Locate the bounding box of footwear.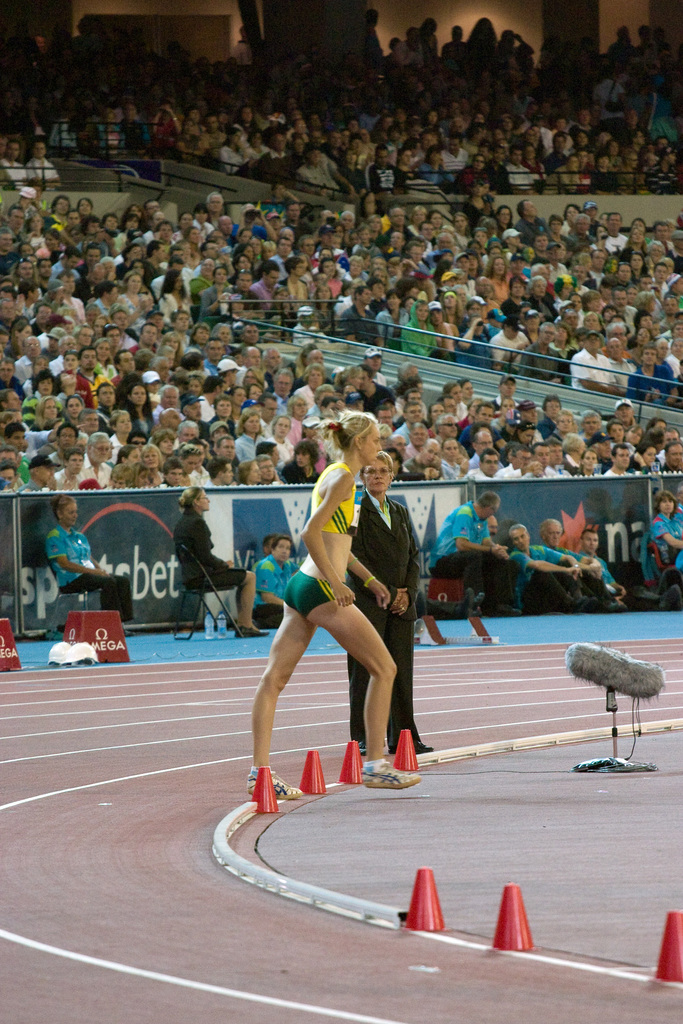
Bounding box: detection(124, 630, 136, 637).
